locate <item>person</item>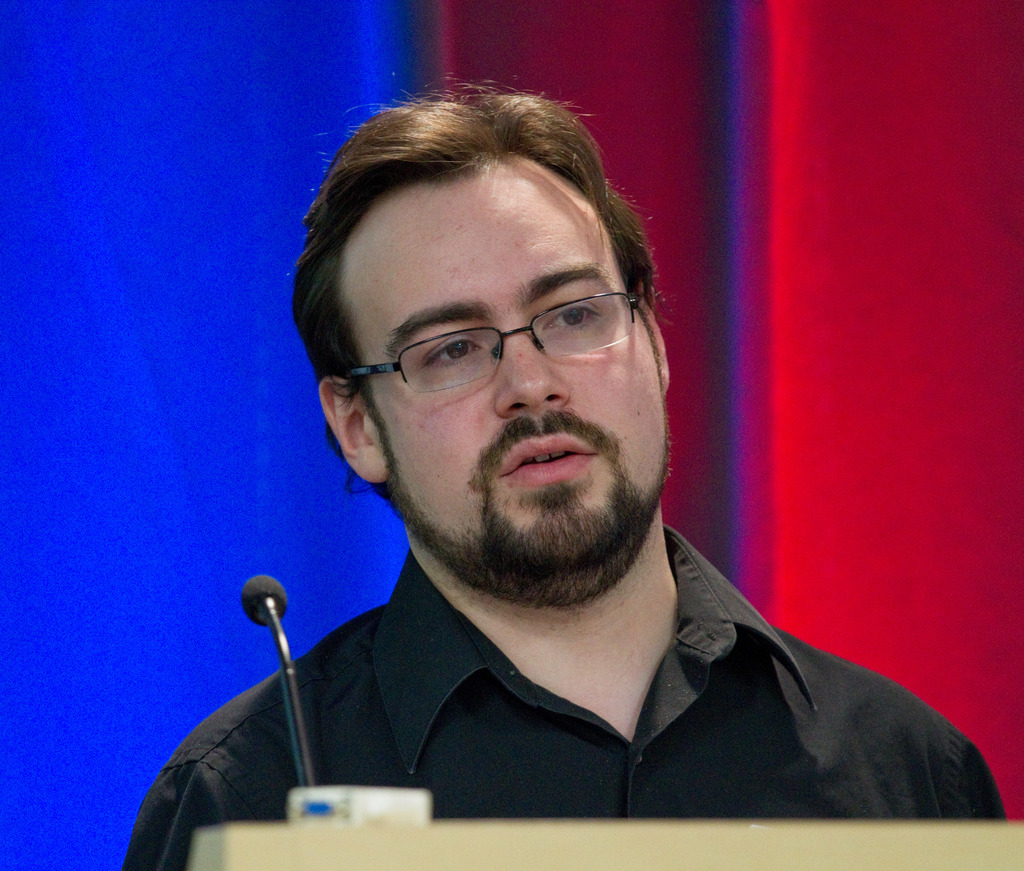
134 100 979 851
